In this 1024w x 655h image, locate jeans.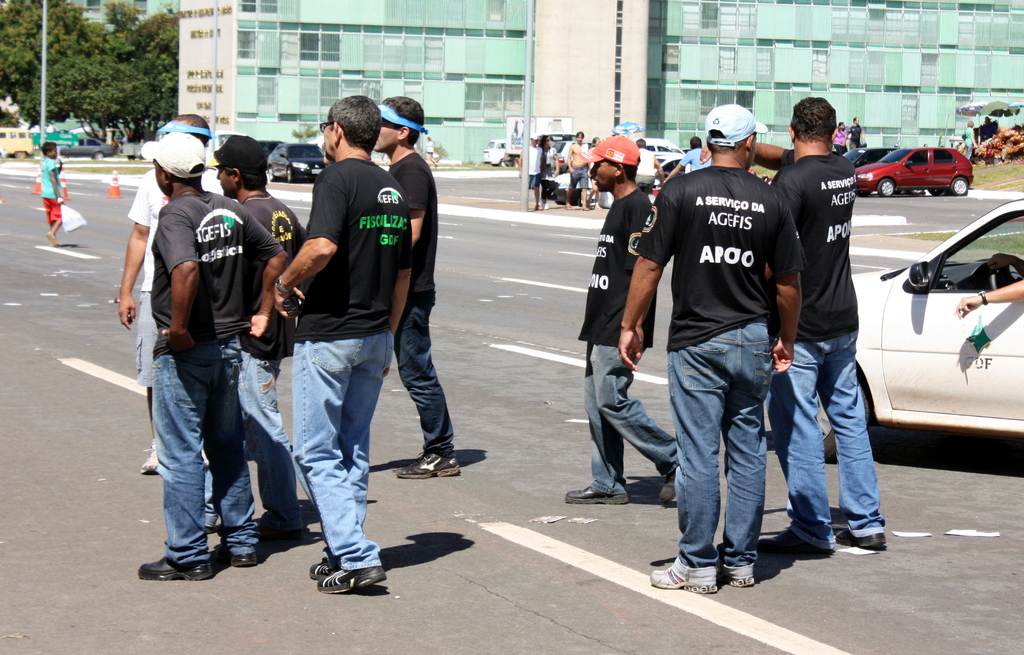
Bounding box: BBox(666, 289, 797, 587).
